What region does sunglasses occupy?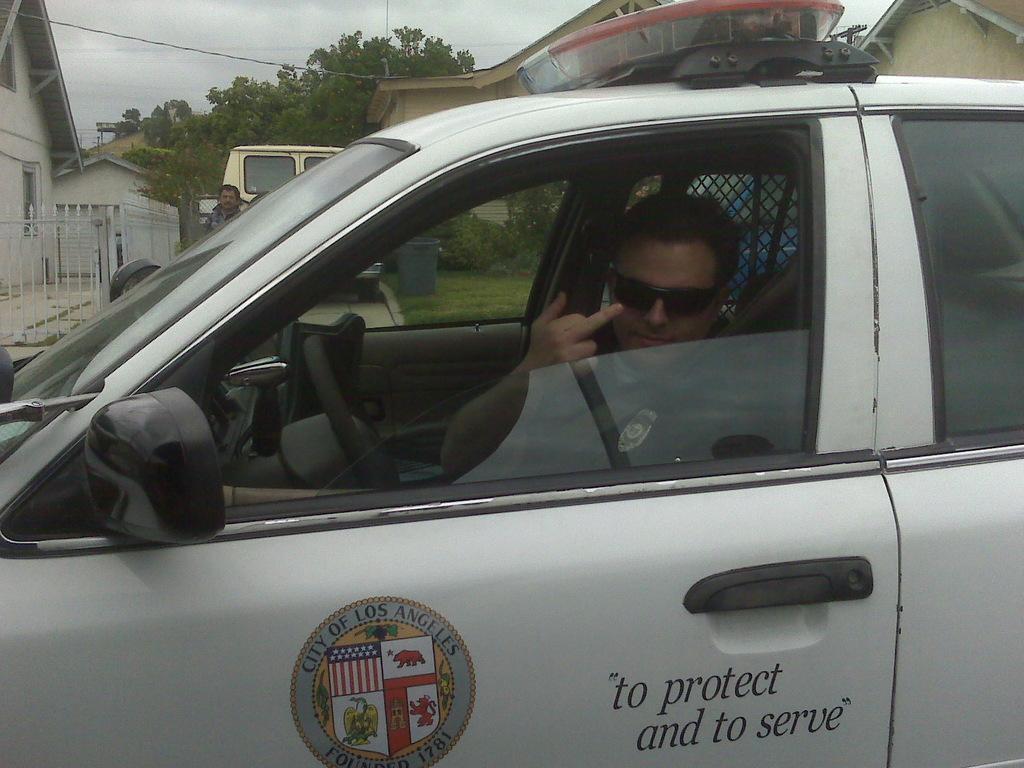
609, 270, 719, 318.
